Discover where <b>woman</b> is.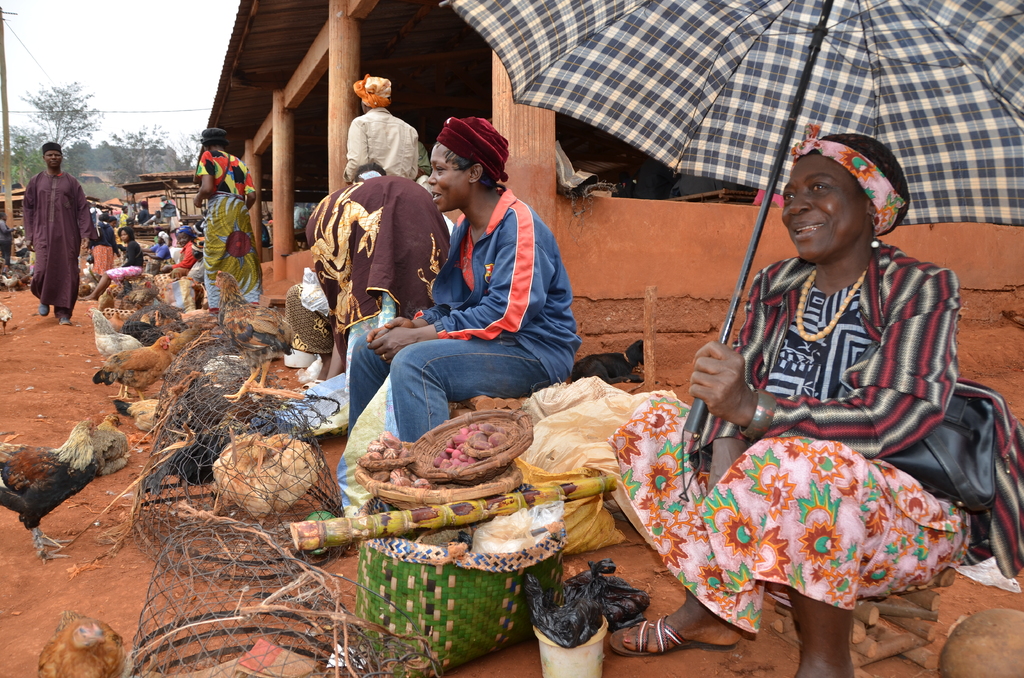
Discovered at [81,227,143,303].
